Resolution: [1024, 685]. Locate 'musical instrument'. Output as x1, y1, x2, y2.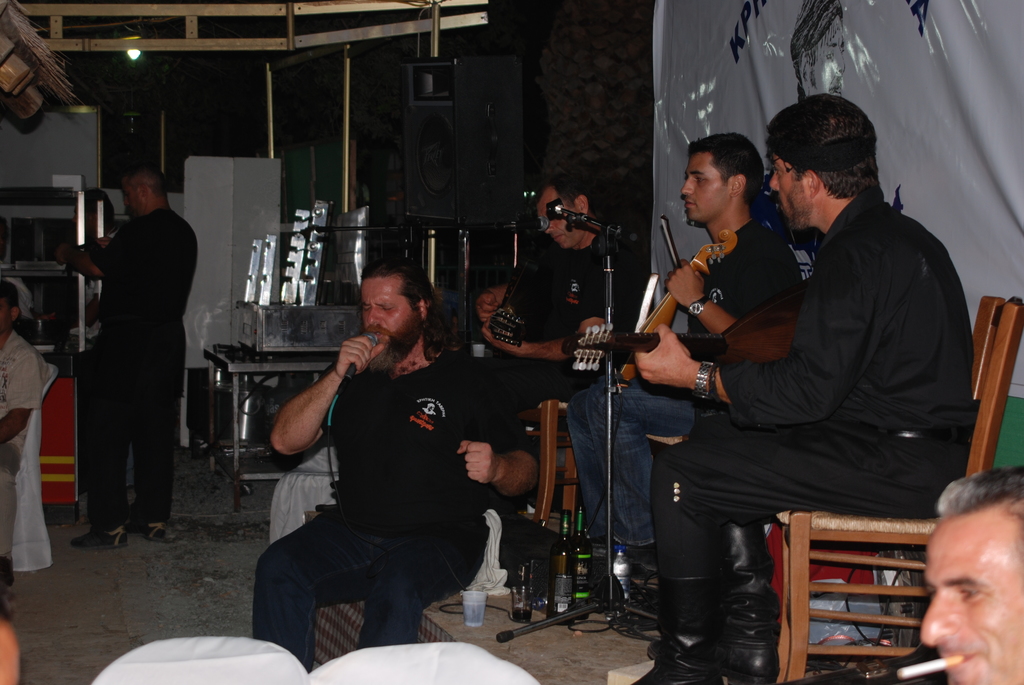
605, 224, 749, 393.
